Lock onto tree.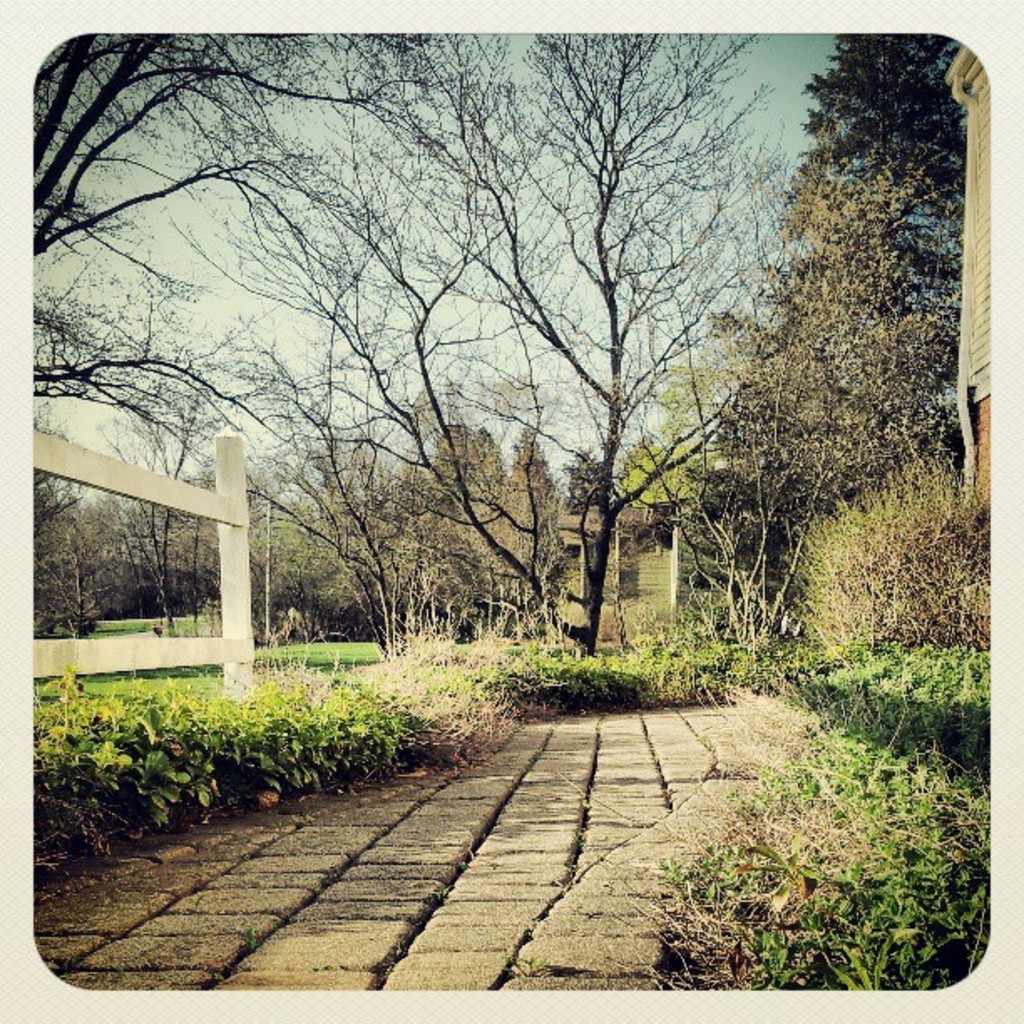
Locked: 23 35 674 723.
